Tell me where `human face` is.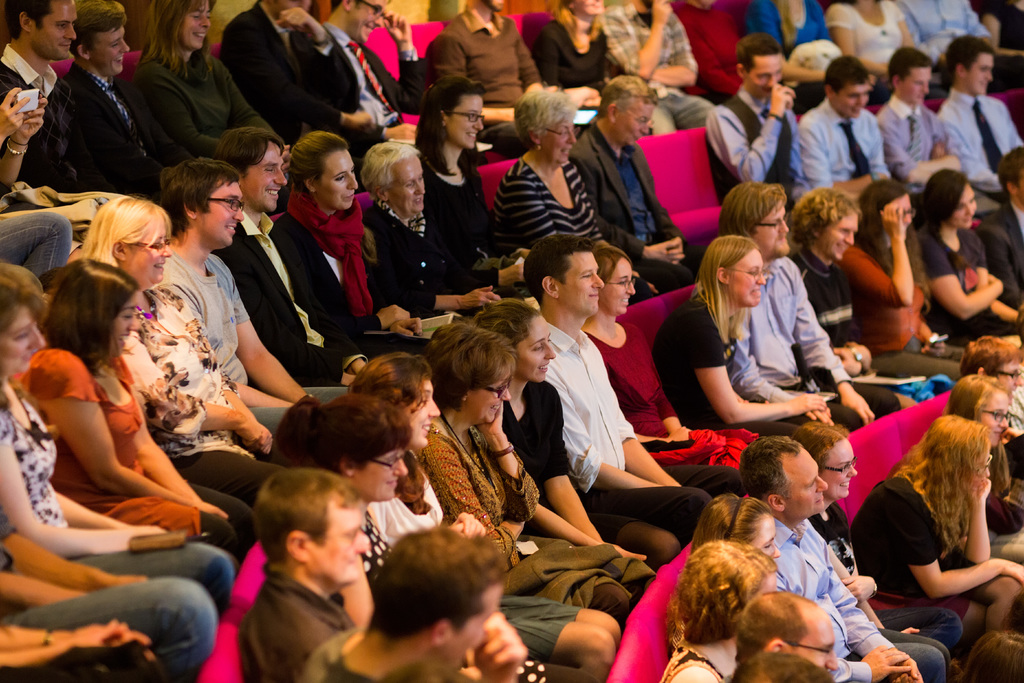
`human face` is at 604/259/633/315.
